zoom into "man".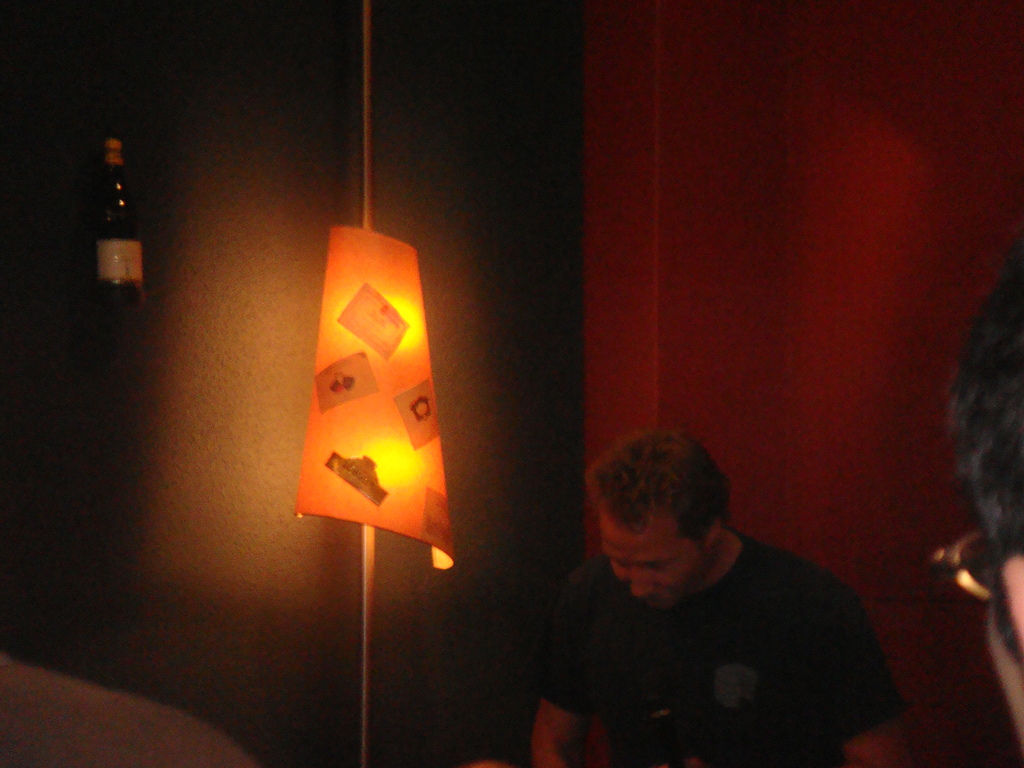
Zoom target: [511, 428, 911, 764].
